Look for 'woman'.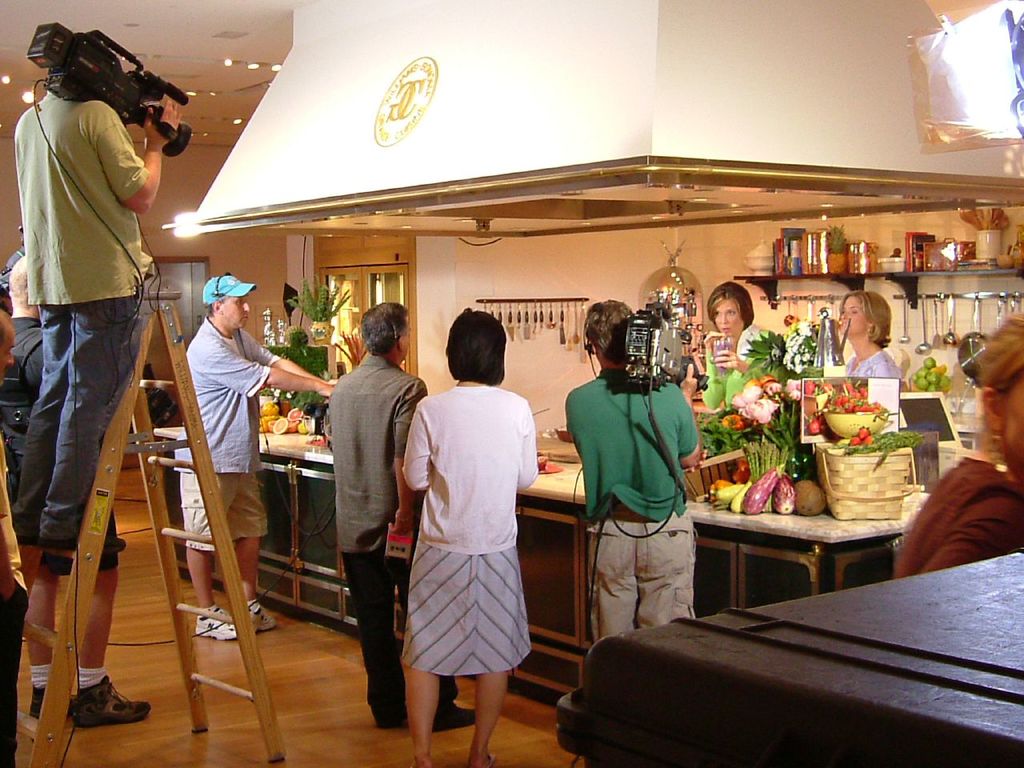
Found: 702 285 770 426.
